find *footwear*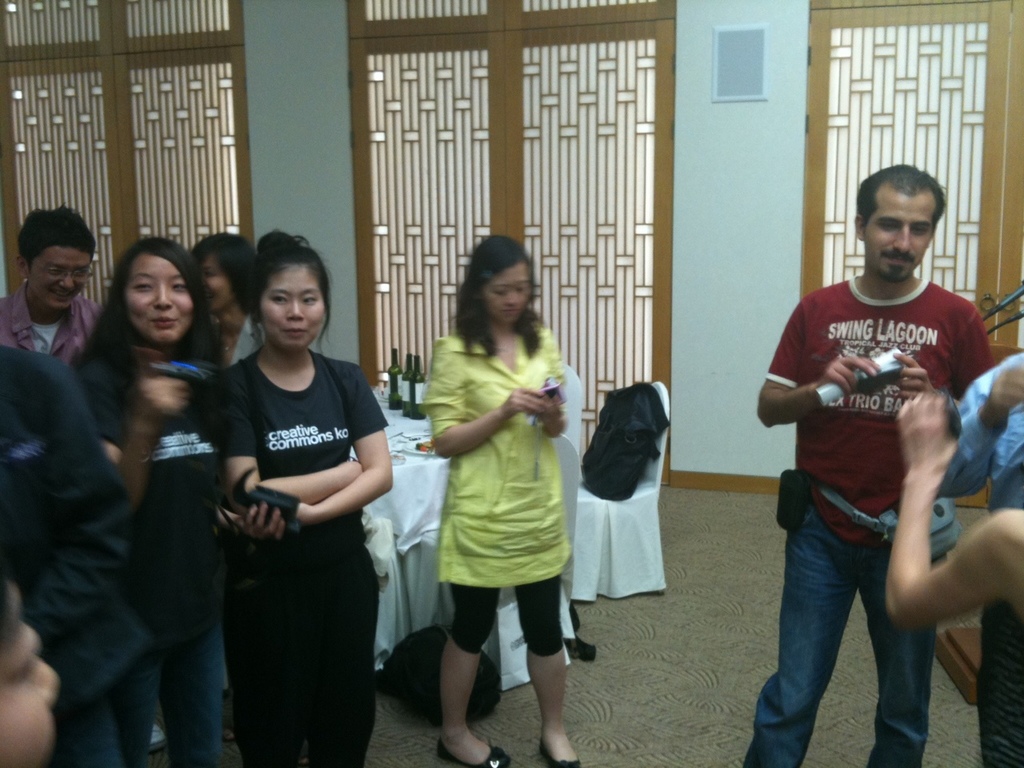
x1=432, y1=738, x2=512, y2=767
